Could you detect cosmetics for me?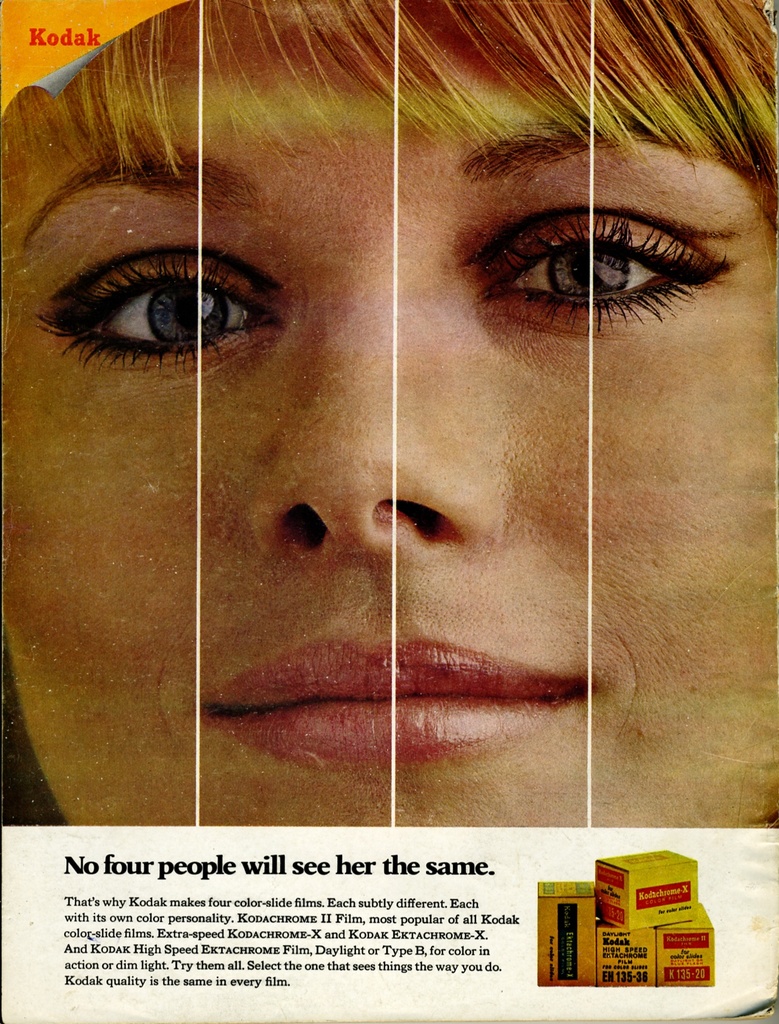
Detection result: 45, 206, 287, 370.
